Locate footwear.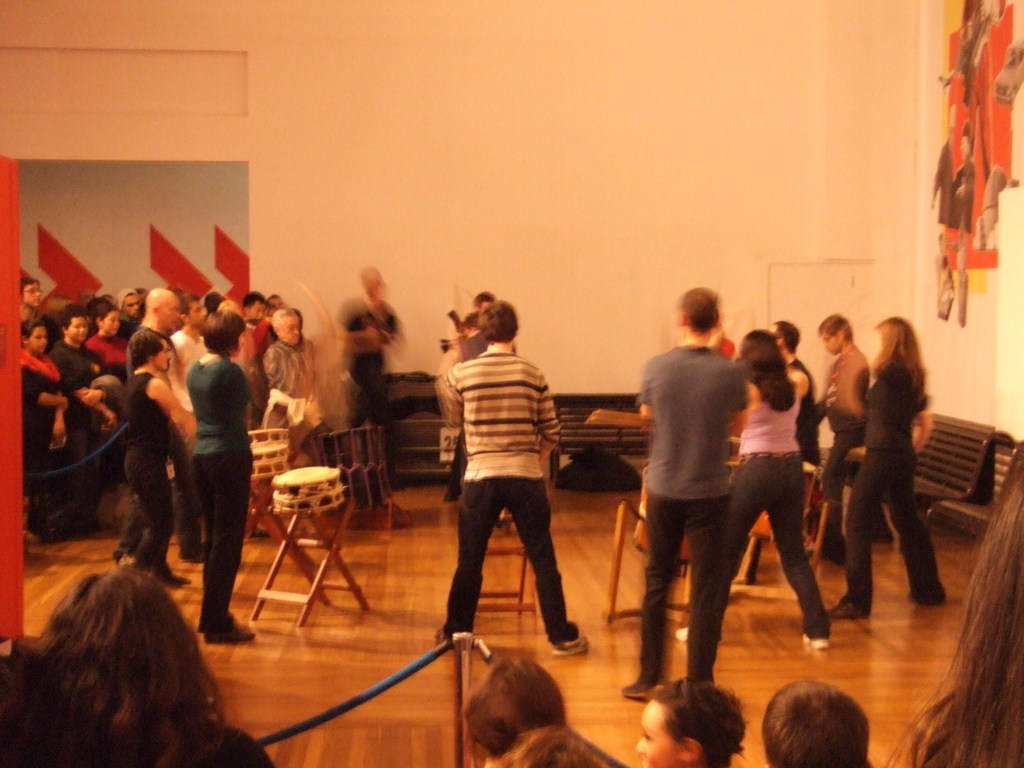
Bounding box: [161,567,193,587].
